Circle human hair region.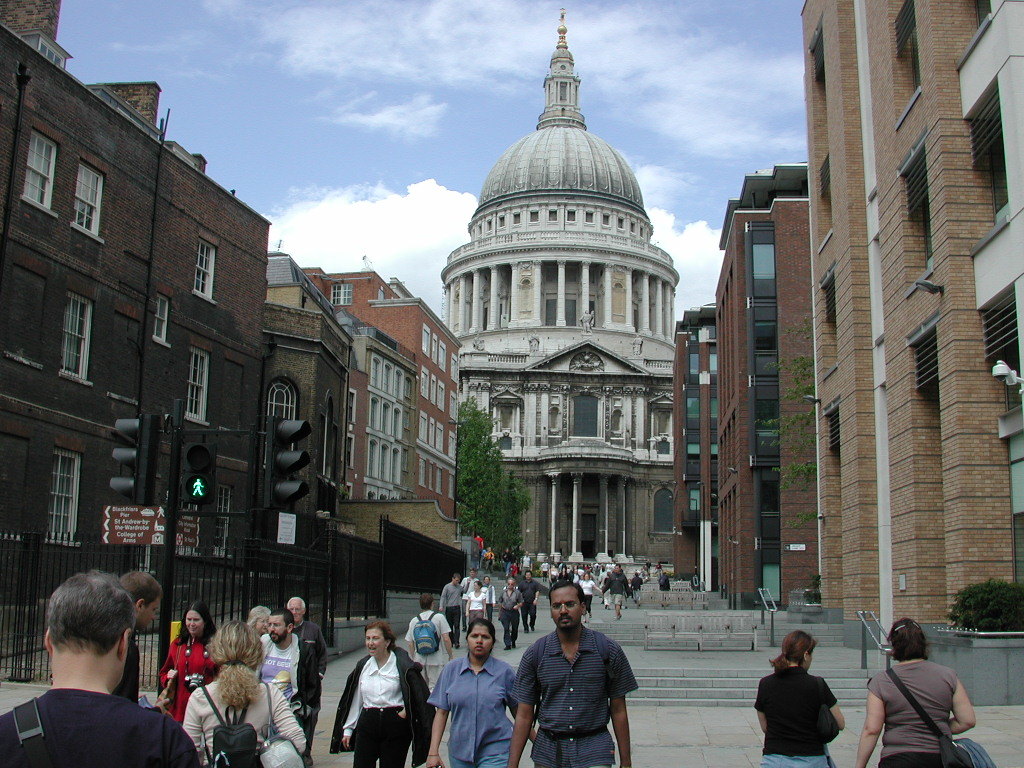
Region: 361:620:393:651.
